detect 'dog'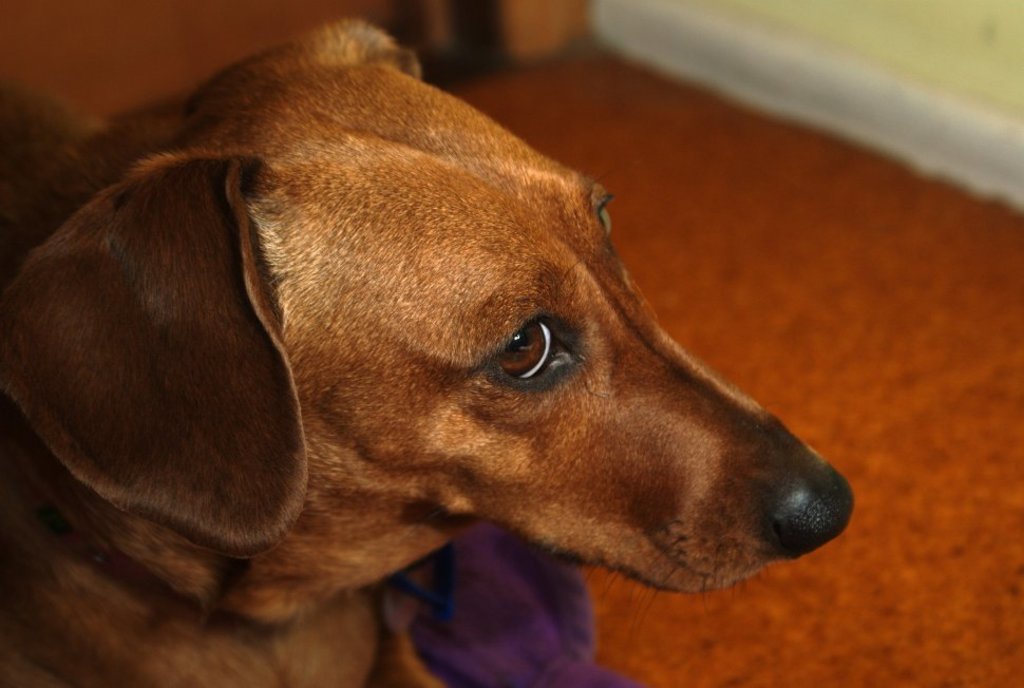
locate(0, 16, 858, 687)
